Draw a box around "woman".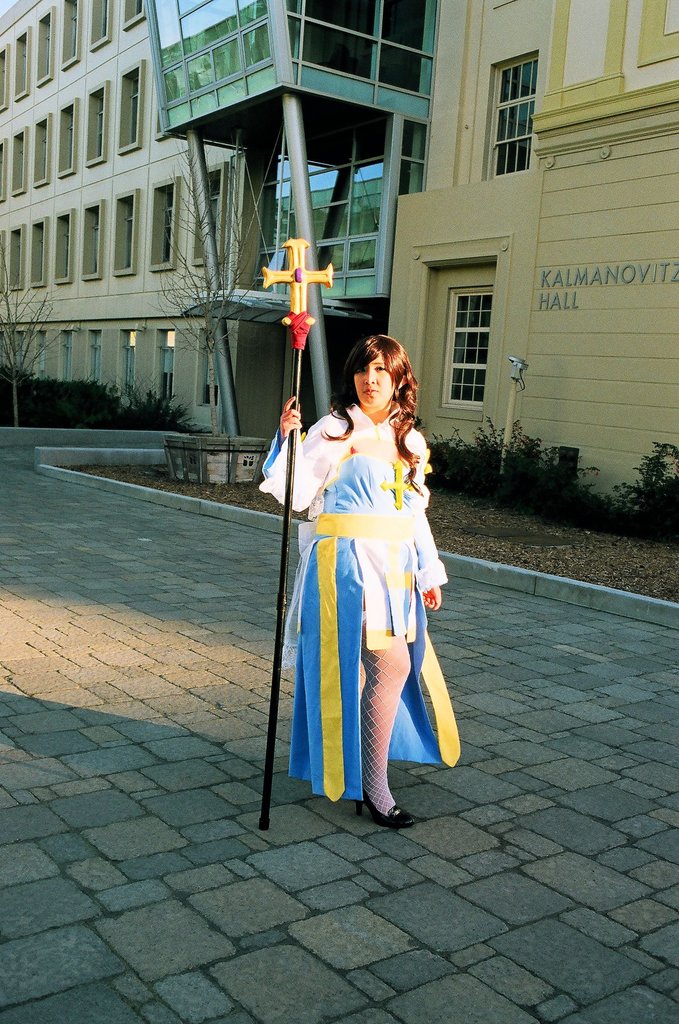
(262,324,457,816).
